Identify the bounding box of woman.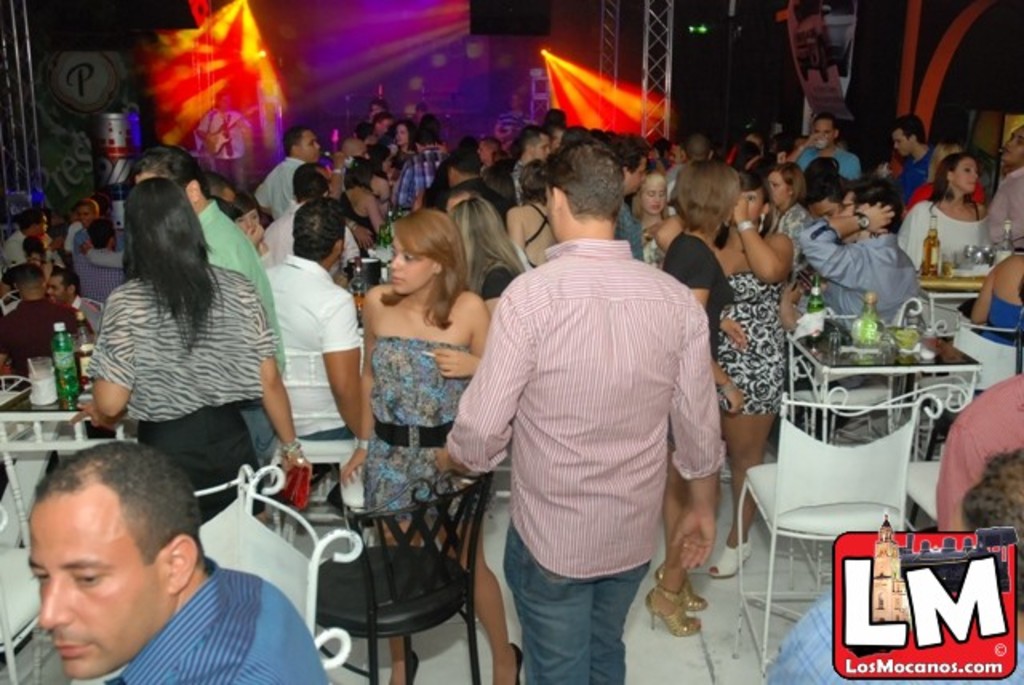
[left=498, top=157, right=558, bottom=275].
